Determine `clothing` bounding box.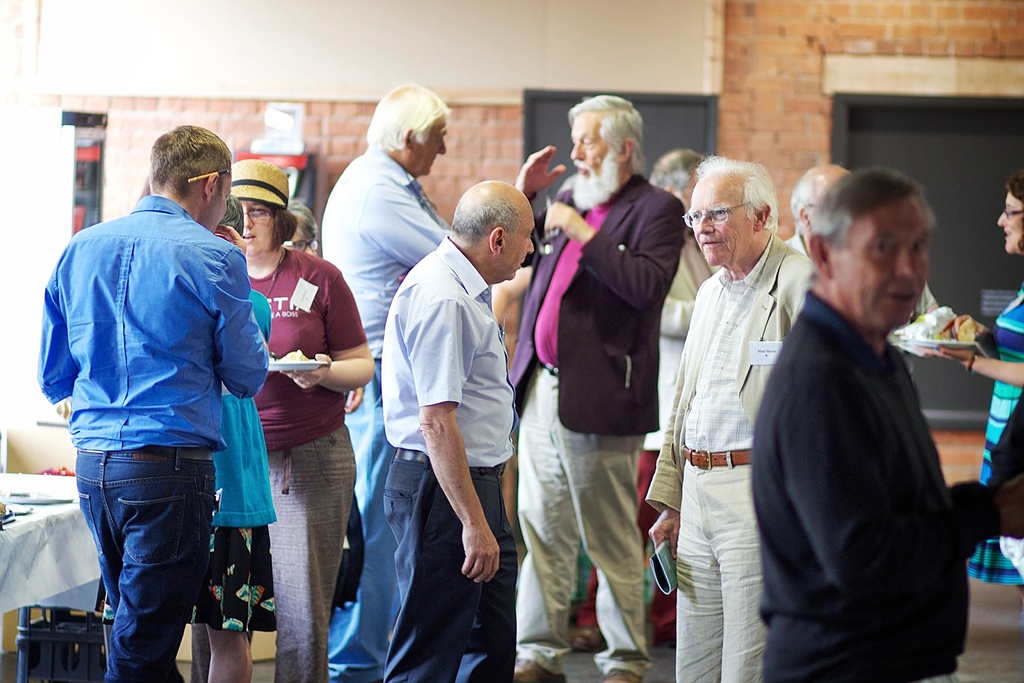
Determined: select_region(499, 154, 696, 682).
